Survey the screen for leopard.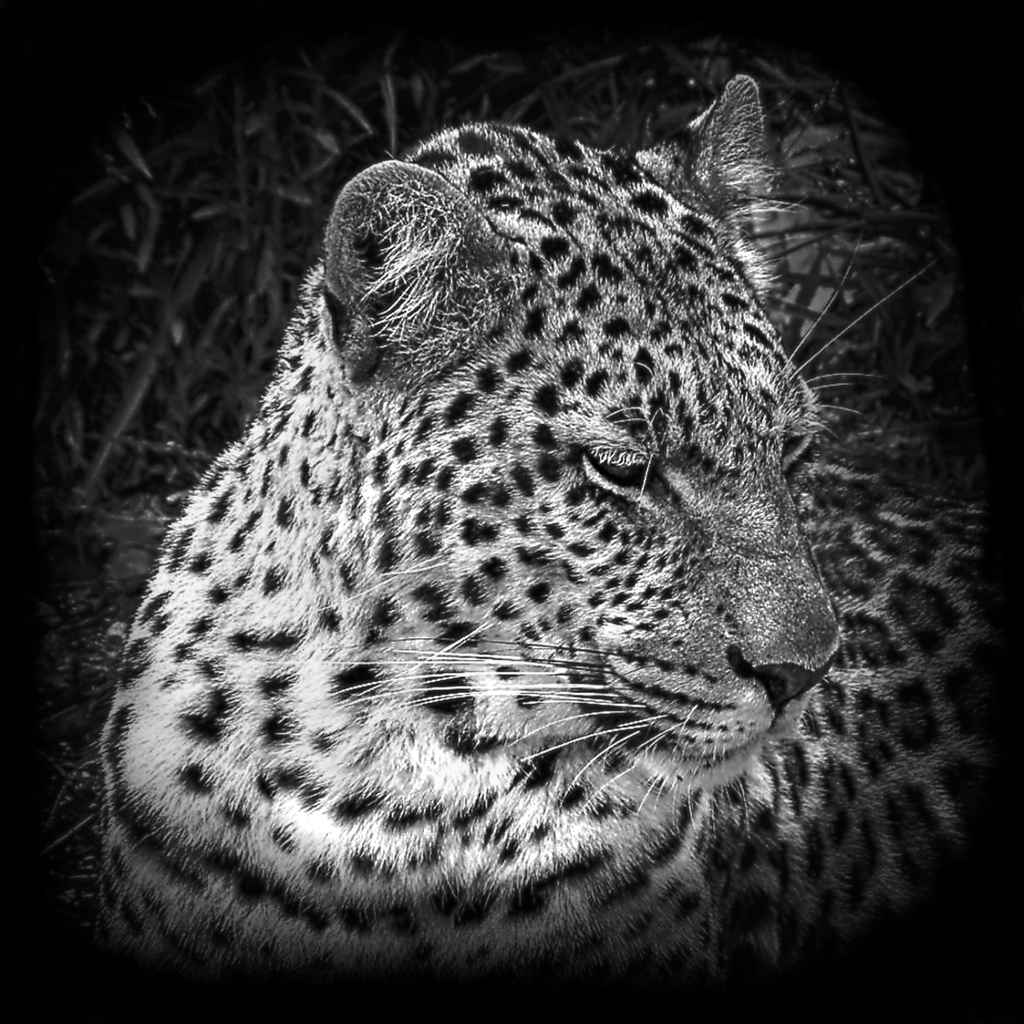
Survey found: left=59, top=74, right=1005, bottom=1003.
